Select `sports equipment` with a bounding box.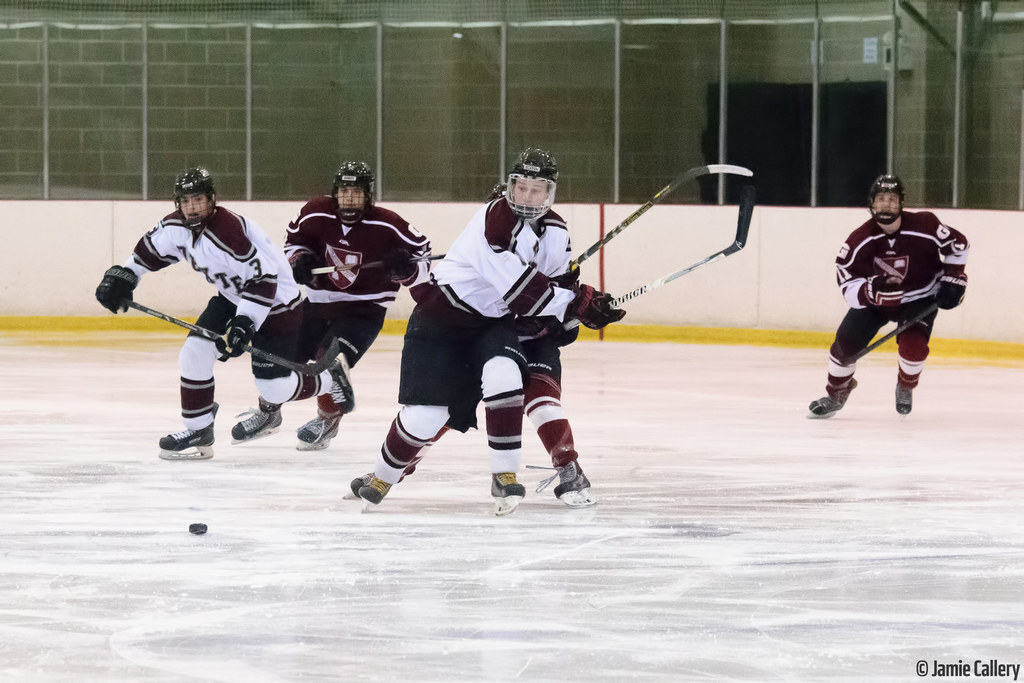
box(159, 405, 220, 458).
